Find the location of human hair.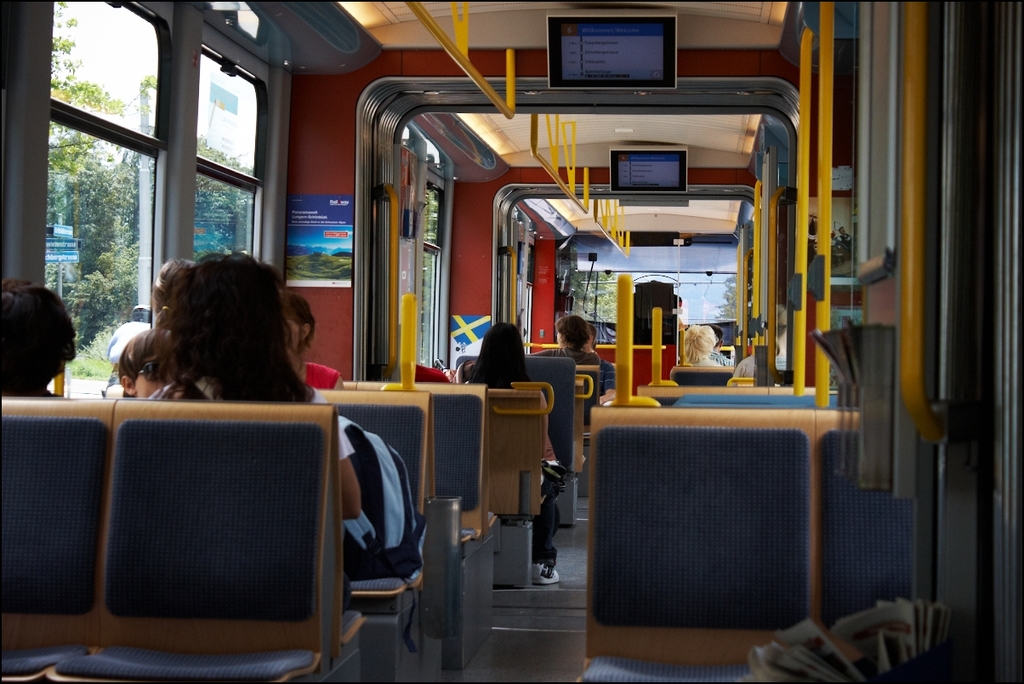
Location: [x1=111, y1=331, x2=172, y2=381].
